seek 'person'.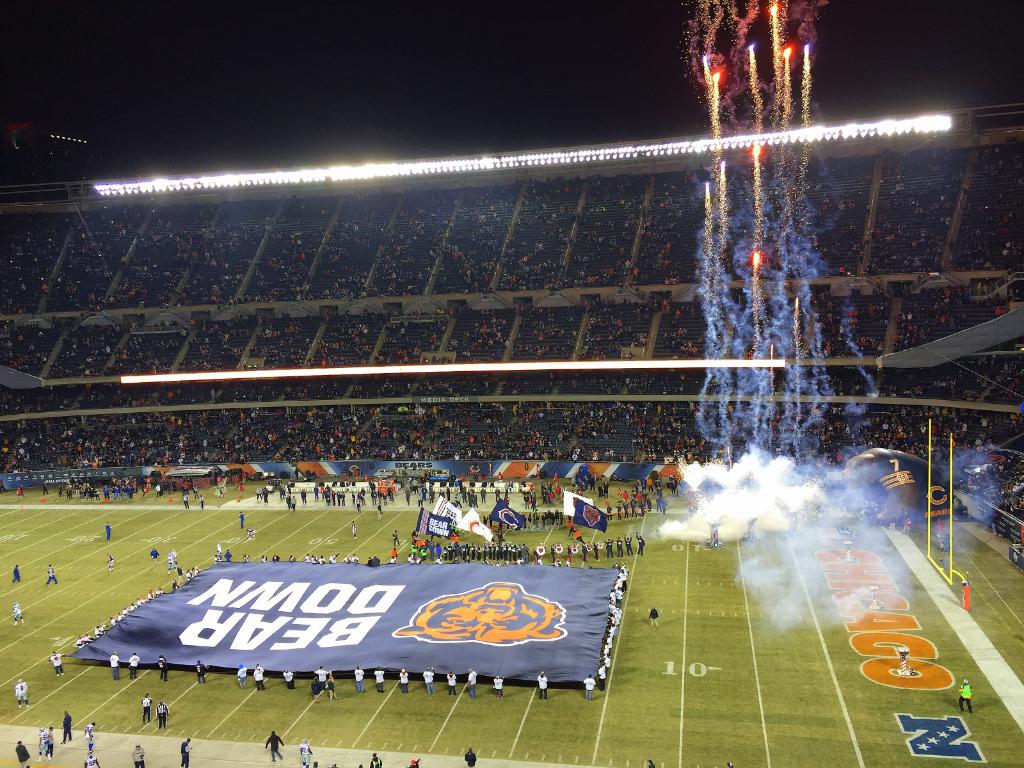
566/543/575/563.
